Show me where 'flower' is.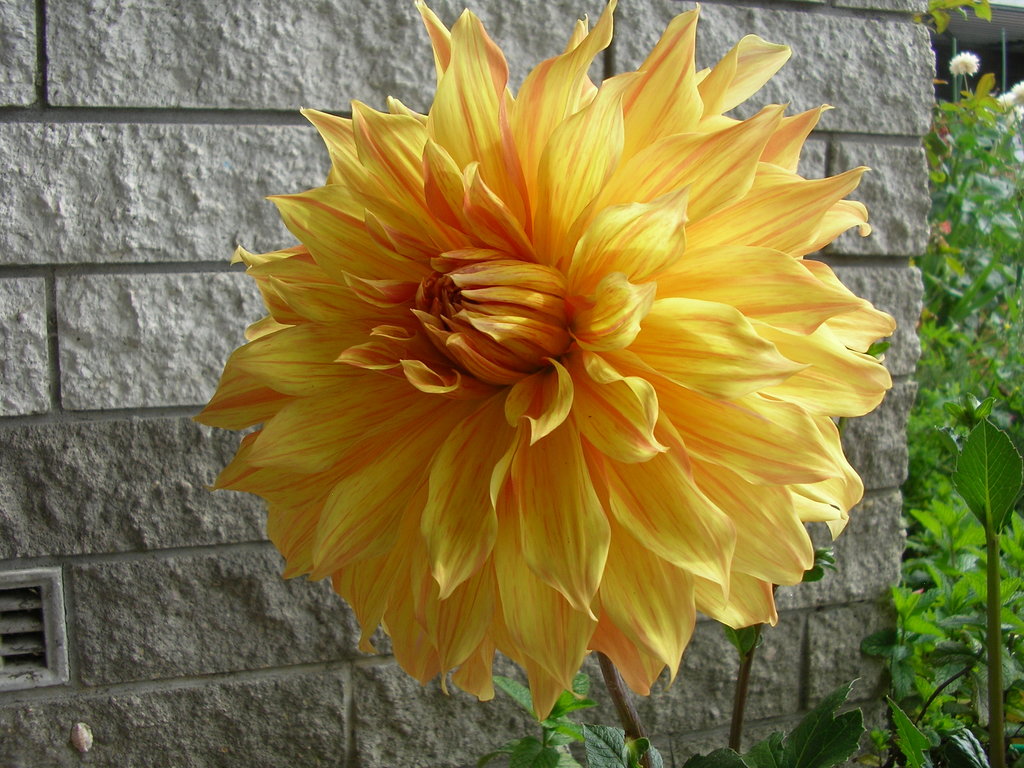
'flower' is at (166,8,906,718).
